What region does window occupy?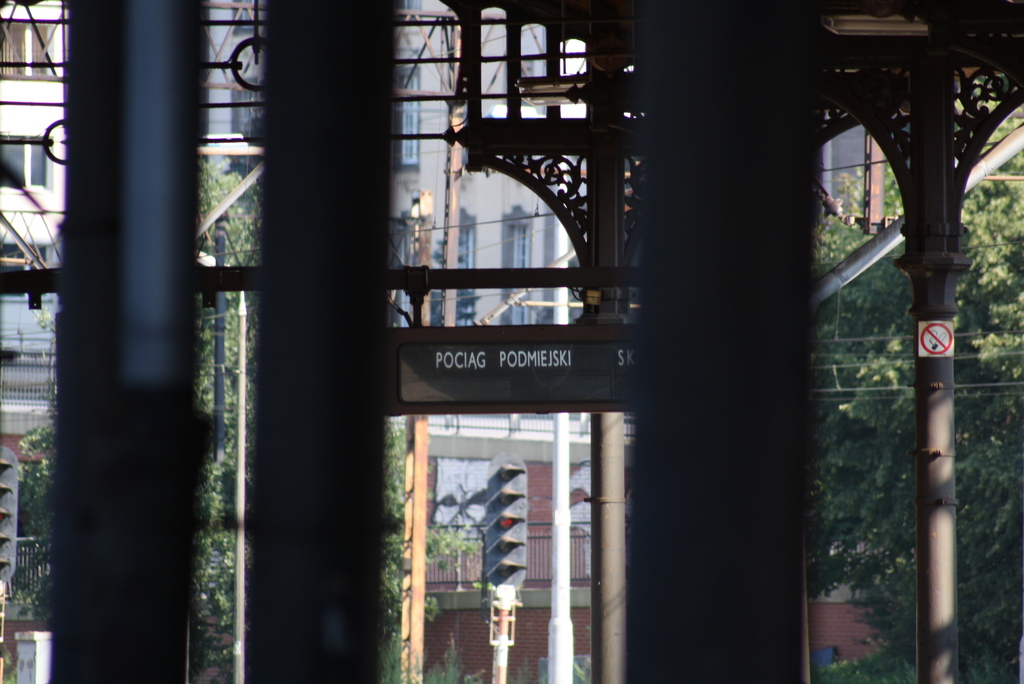
pyautogui.locateOnScreen(503, 218, 531, 329).
